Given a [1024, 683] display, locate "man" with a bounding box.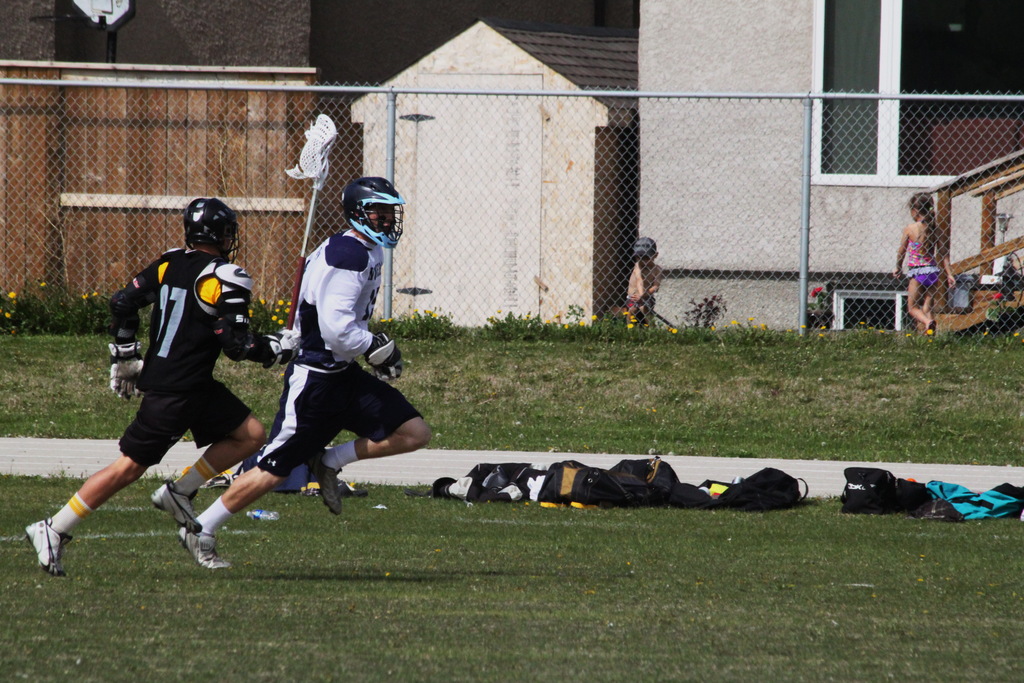
Located: box(15, 188, 303, 570).
